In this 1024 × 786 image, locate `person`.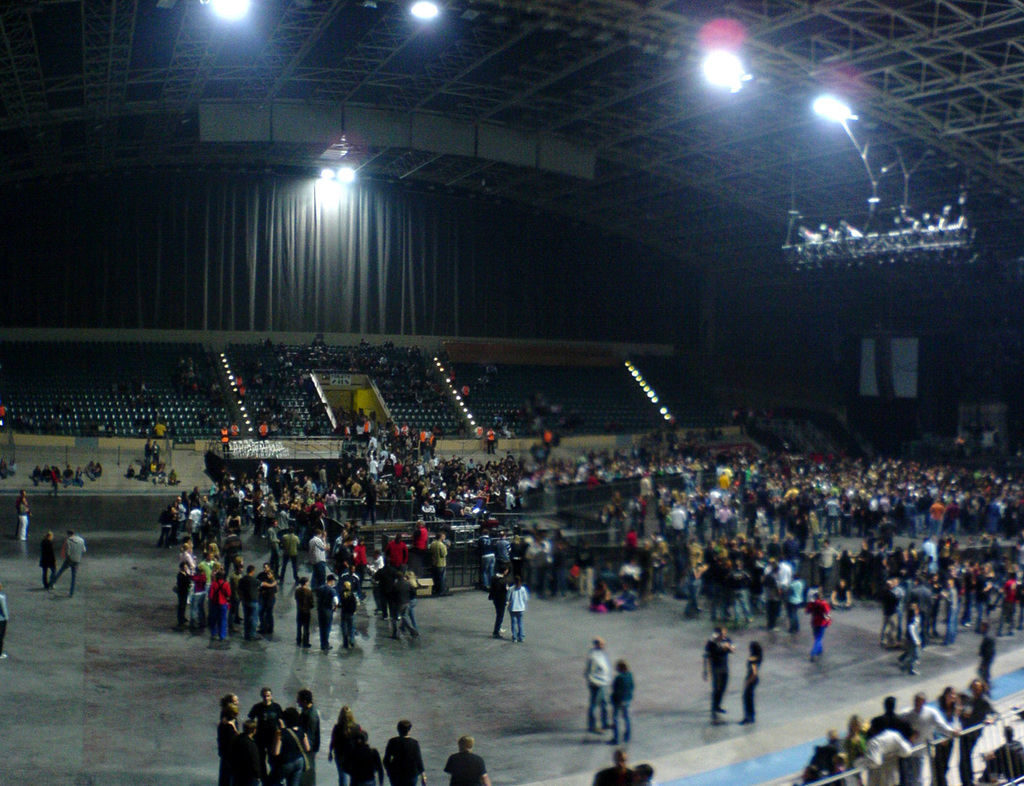
Bounding box: 803:588:827:660.
